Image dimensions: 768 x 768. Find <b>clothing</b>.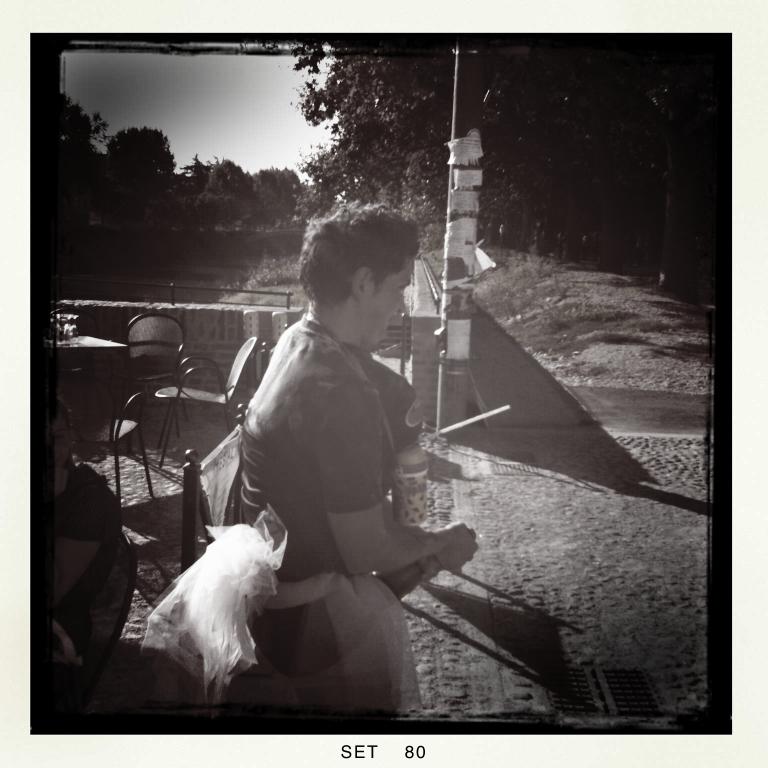
50 463 125 676.
